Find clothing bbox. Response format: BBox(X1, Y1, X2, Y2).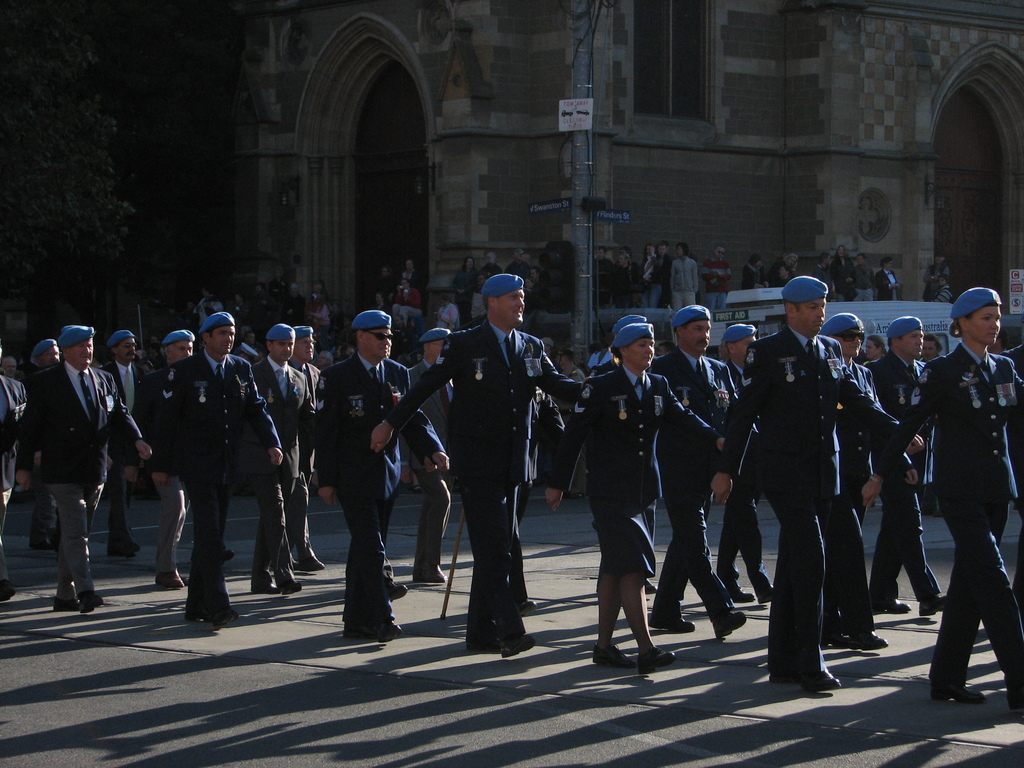
BBox(832, 257, 858, 314).
